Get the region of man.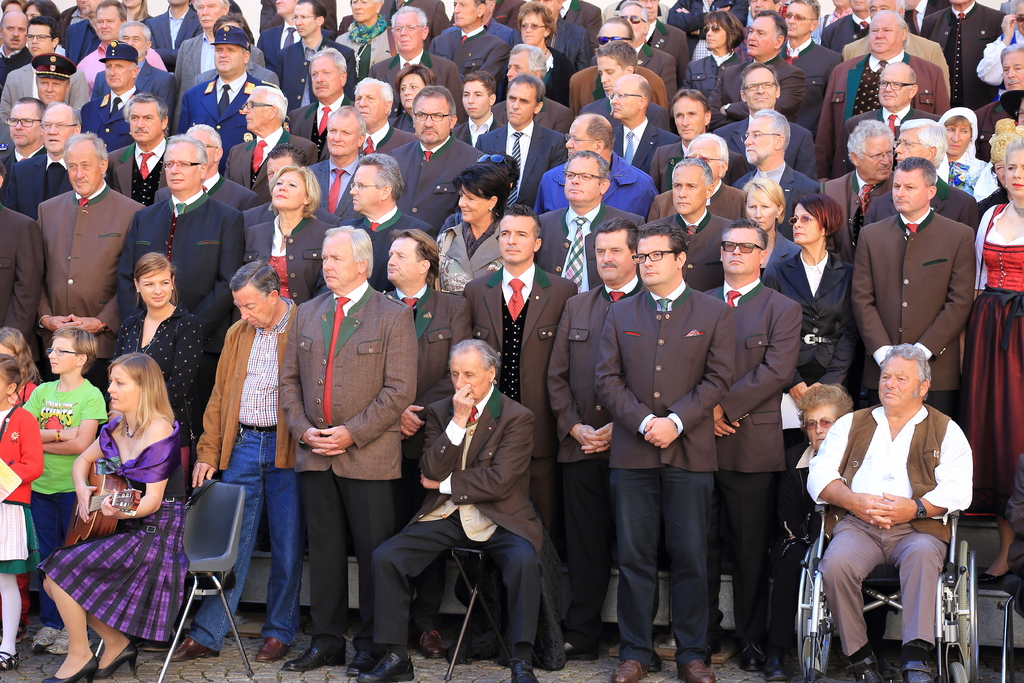
[707, 213, 808, 682].
